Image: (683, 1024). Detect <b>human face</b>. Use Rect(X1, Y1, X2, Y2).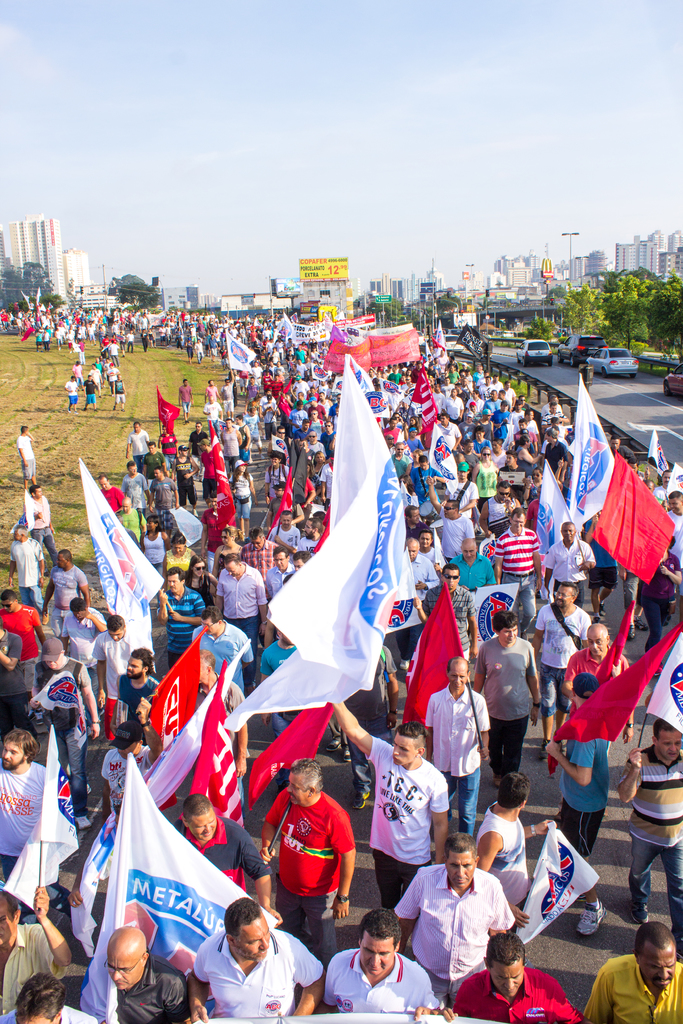
Rect(653, 725, 679, 764).
